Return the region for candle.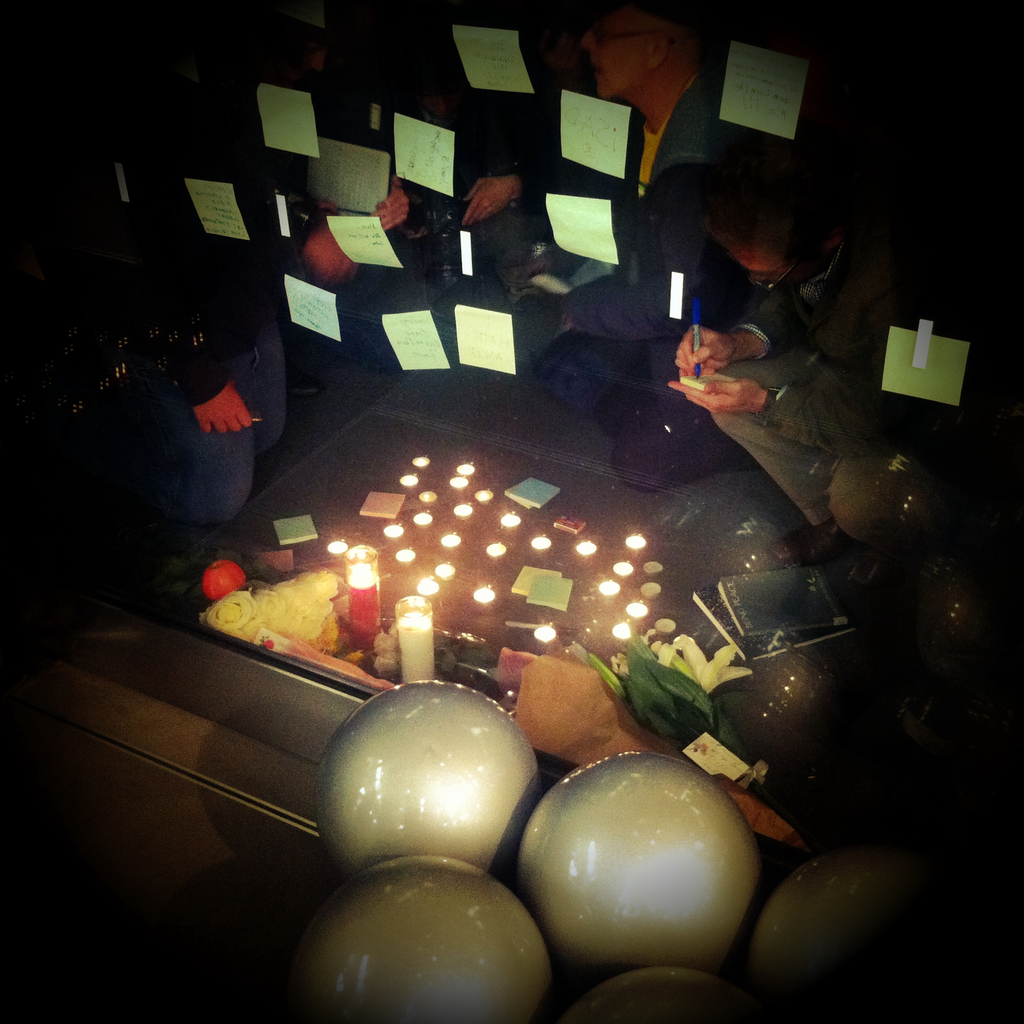
x1=412 y1=513 x2=433 y2=527.
